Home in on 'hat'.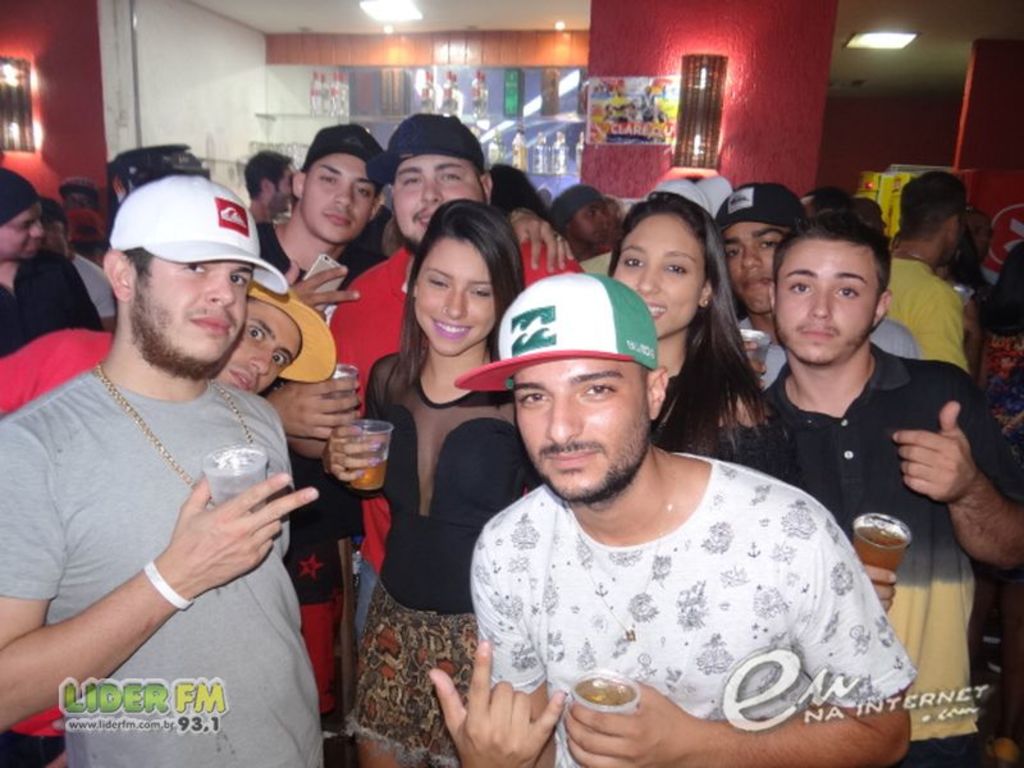
Homed in at x1=257, y1=283, x2=338, y2=389.
